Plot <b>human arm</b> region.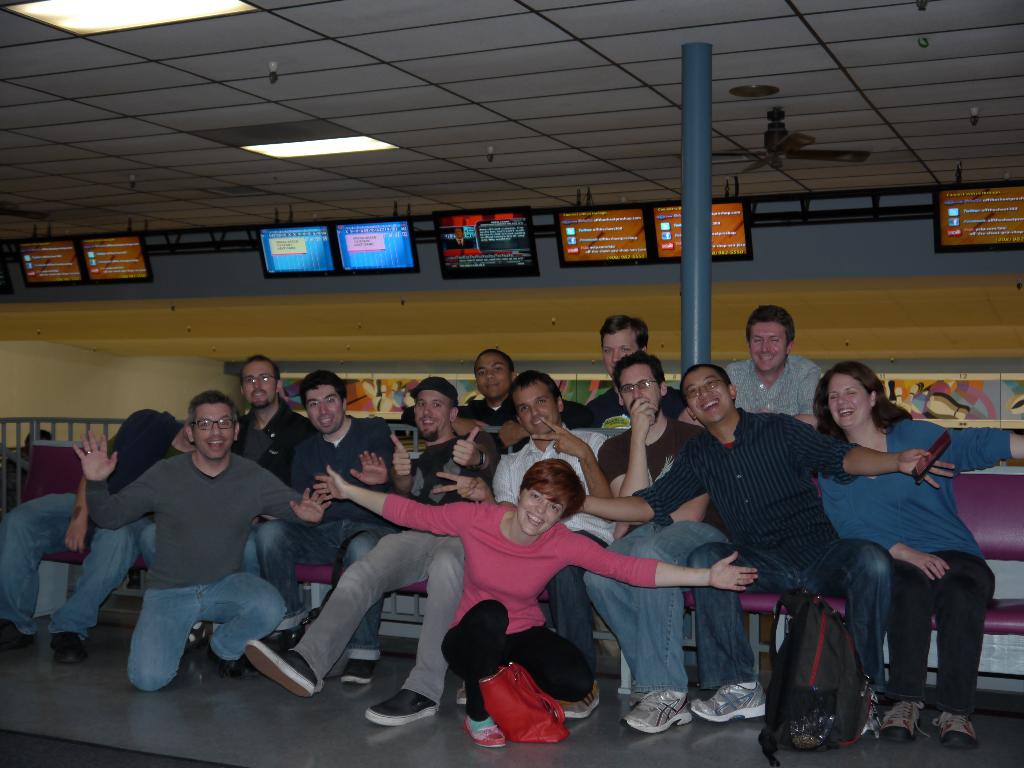
Plotted at <box>451,400,479,425</box>.
